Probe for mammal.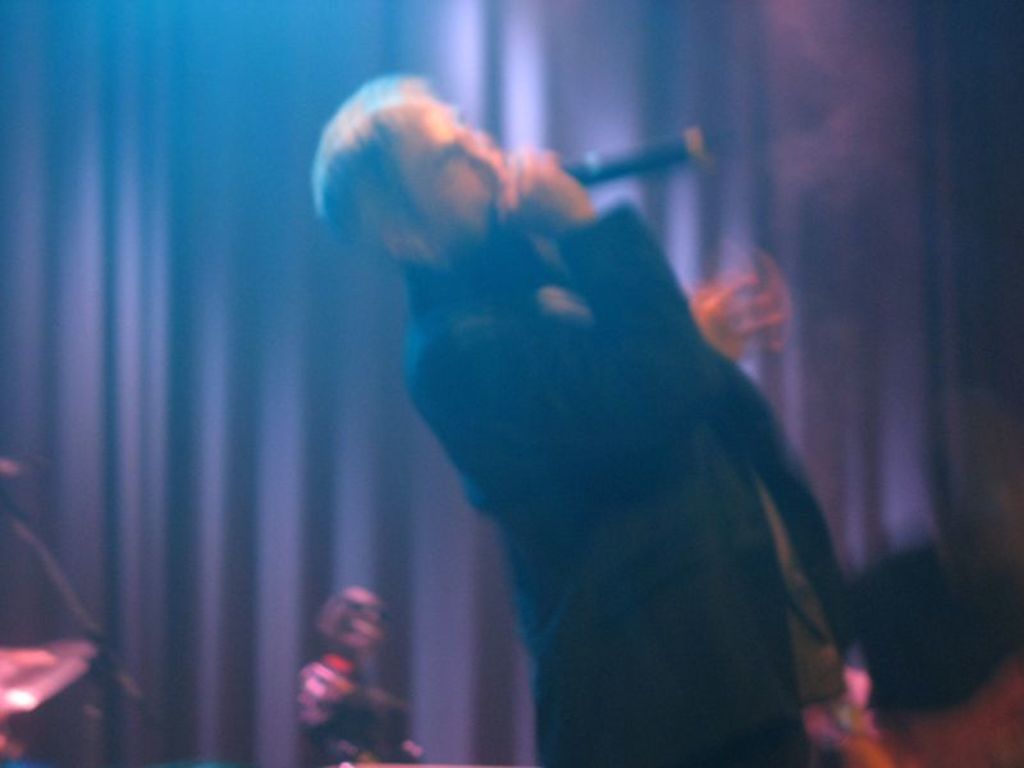
Probe result: rect(293, 580, 383, 767).
